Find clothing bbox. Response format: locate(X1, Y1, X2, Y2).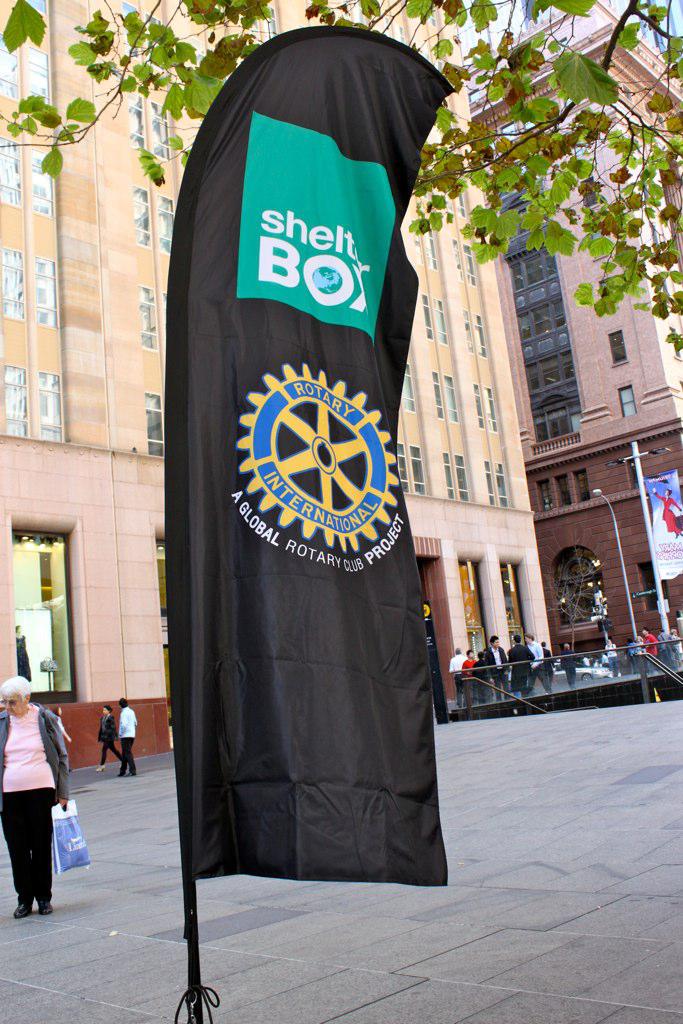
locate(100, 712, 123, 767).
